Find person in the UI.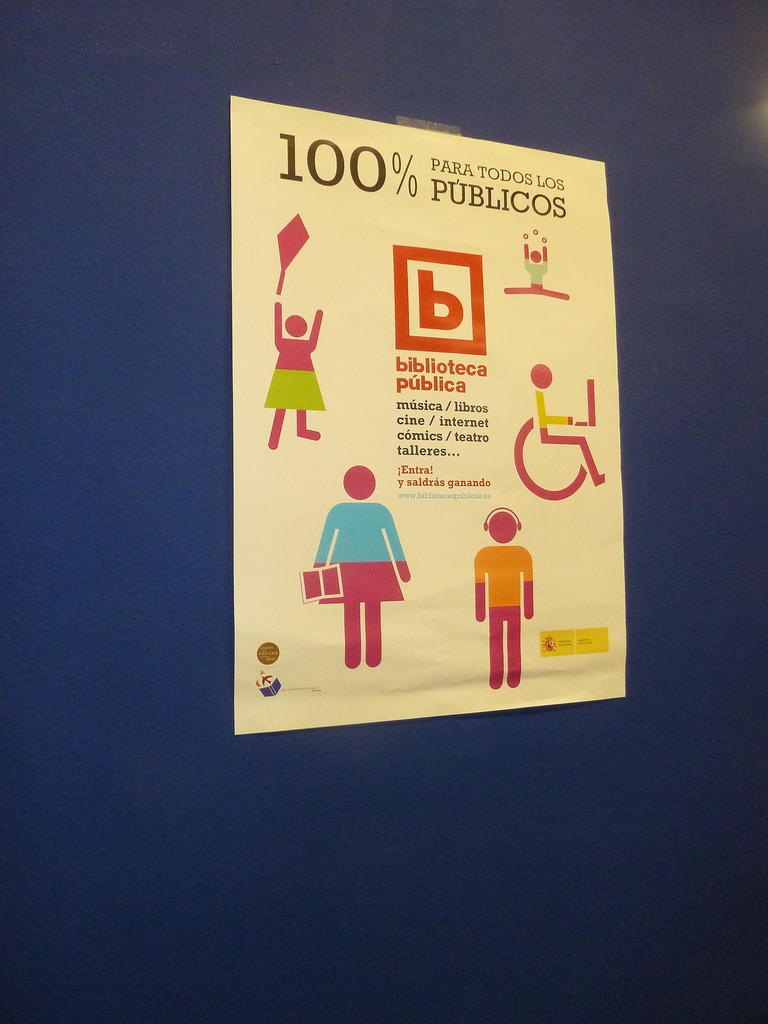
UI element at rect(300, 453, 394, 668).
